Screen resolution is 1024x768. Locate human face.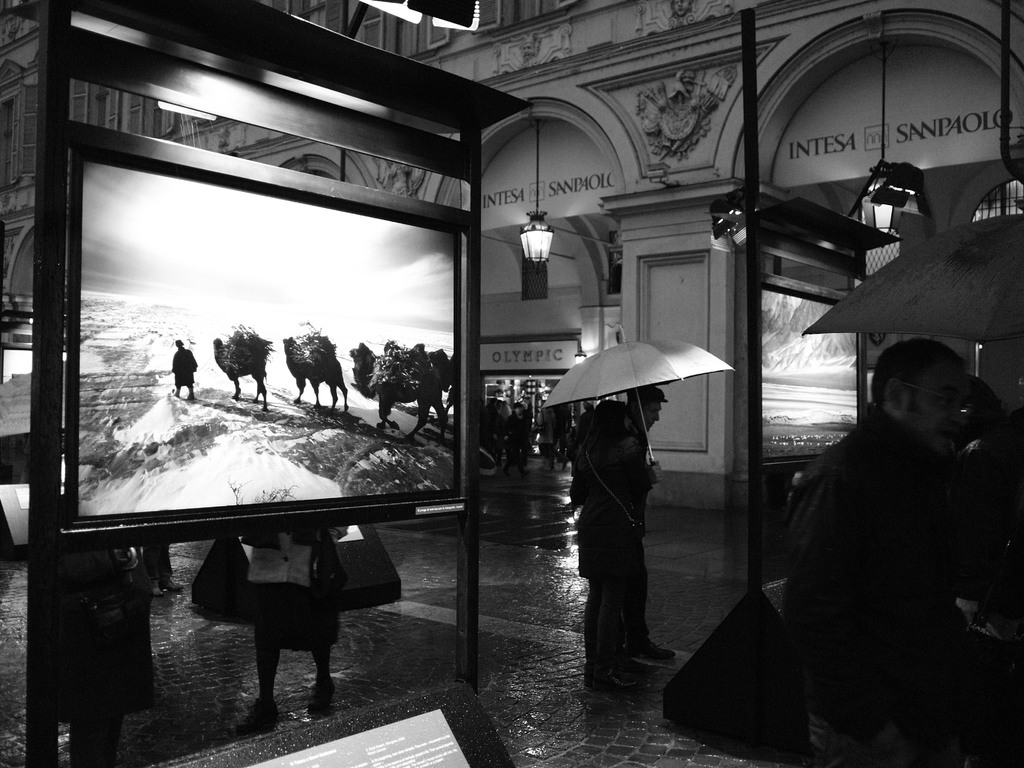
[left=898, top=371, right=959, bottom=436].
